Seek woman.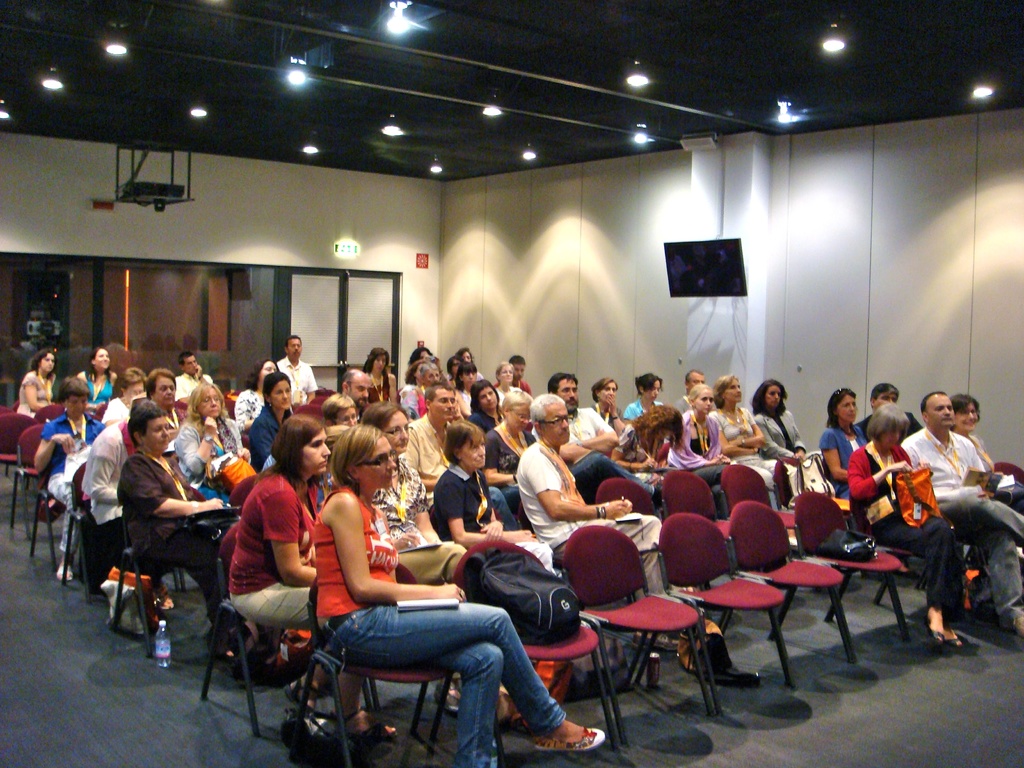
box(176, 381, 246, 504).
